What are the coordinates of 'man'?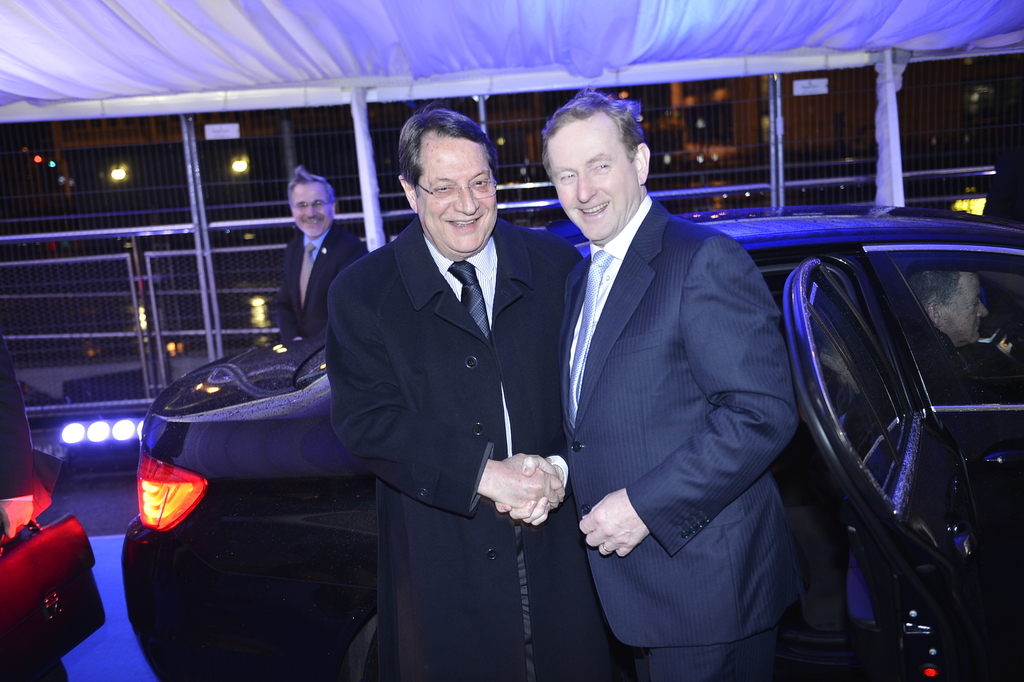
box(492, 90, 796, 681).
